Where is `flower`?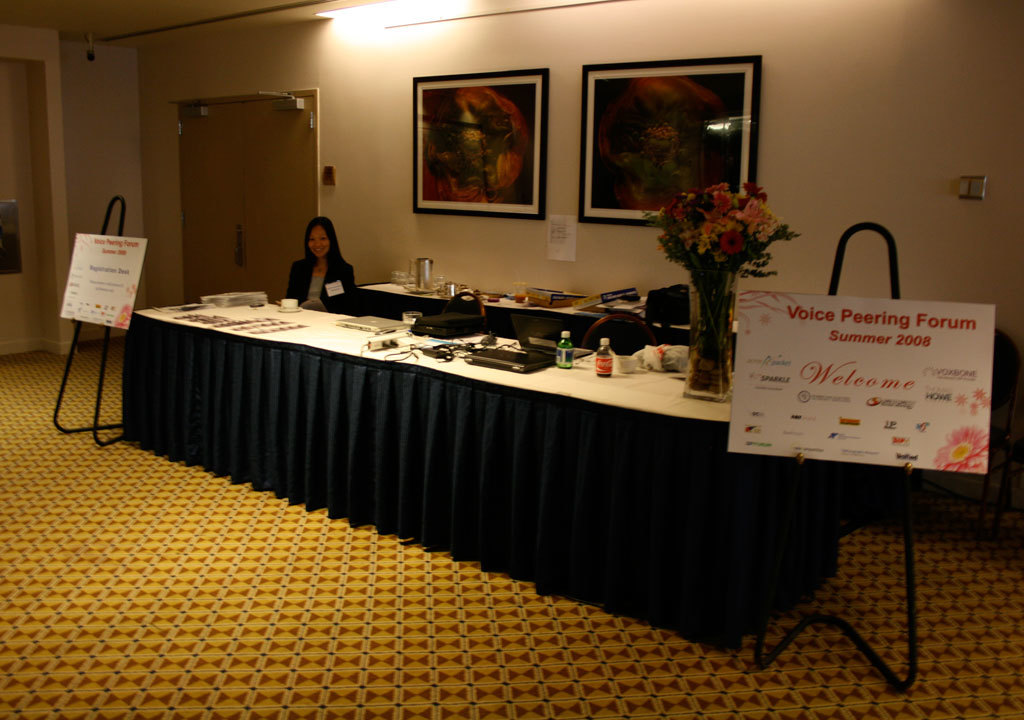
[left=969, top=385, right=986, bottom=399].
